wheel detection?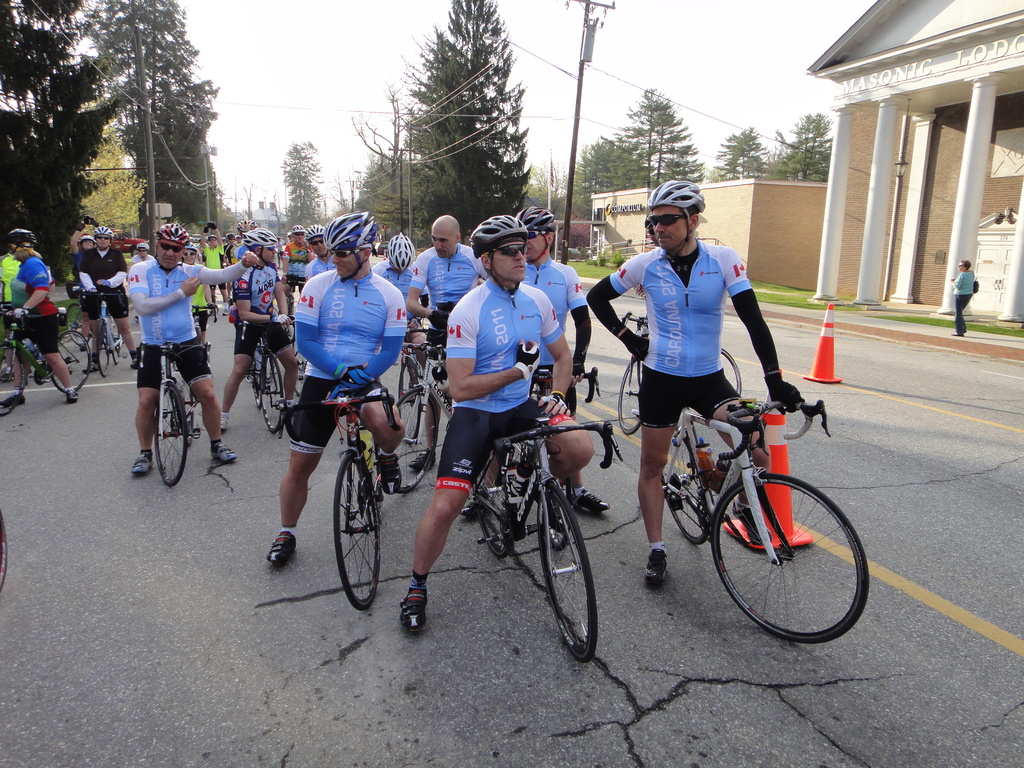
select_region(537, 487, 598, 666)
